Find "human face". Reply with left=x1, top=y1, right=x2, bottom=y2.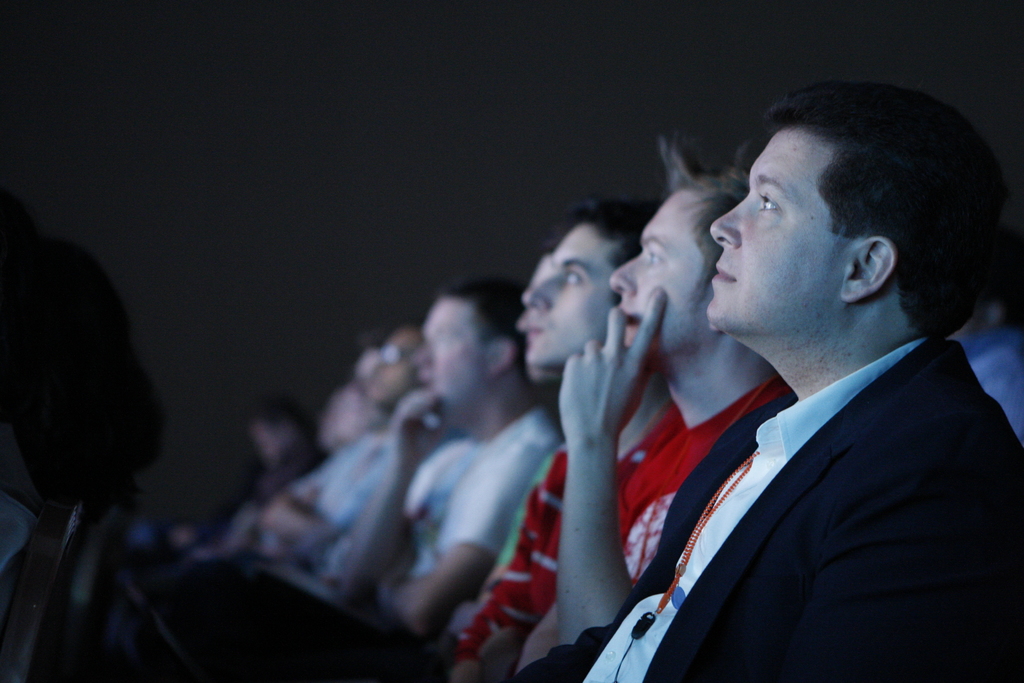
left=370, top=325, right=417, bottom=399.
